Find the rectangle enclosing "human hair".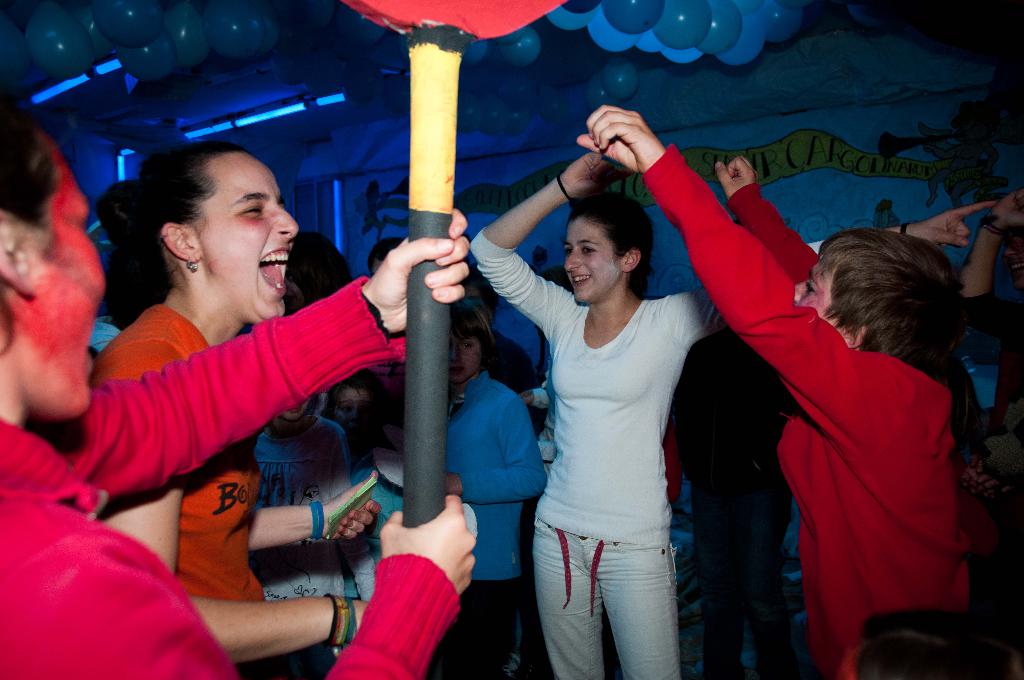
810/225/965/382.
